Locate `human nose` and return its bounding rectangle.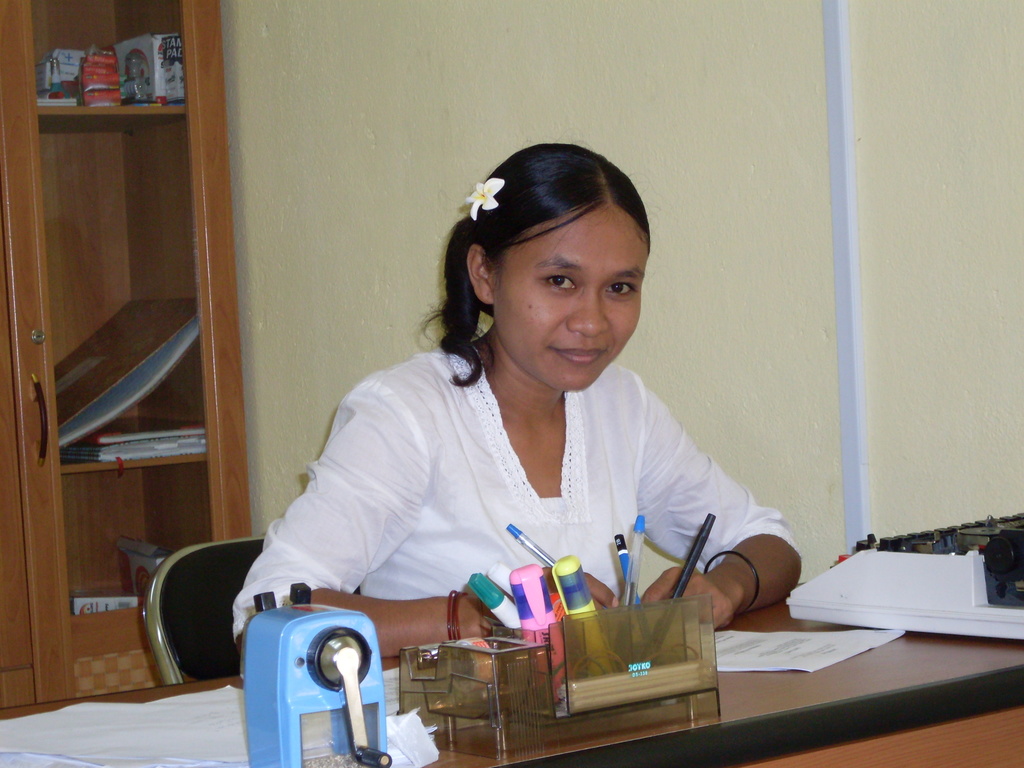
box=[568, 289, 609, 339].
